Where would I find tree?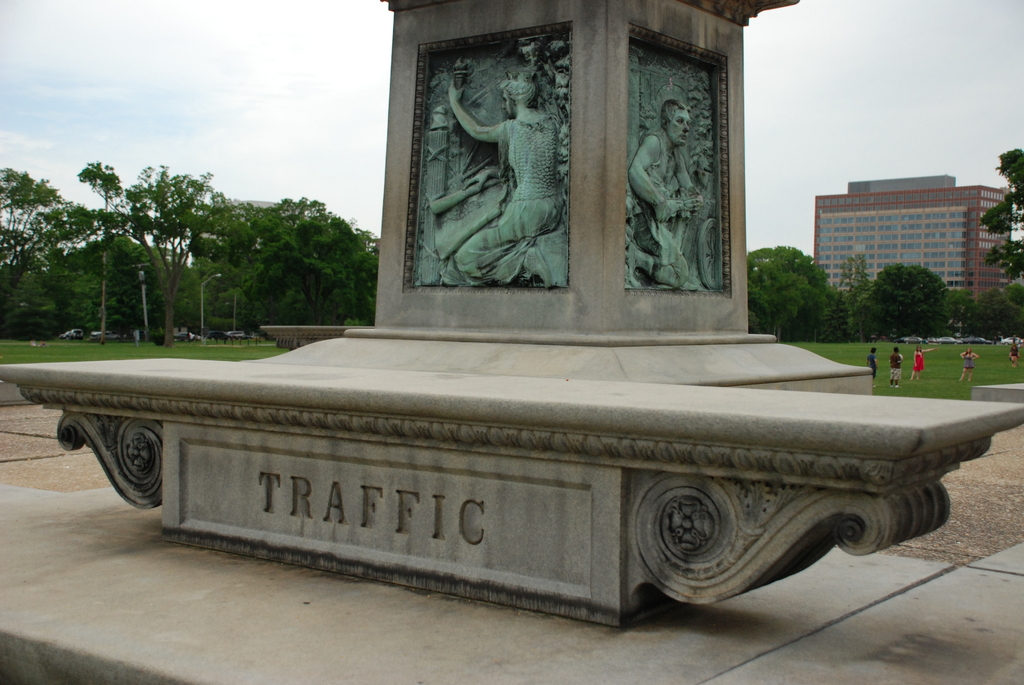
At region(951, 283, 1023, 331).
